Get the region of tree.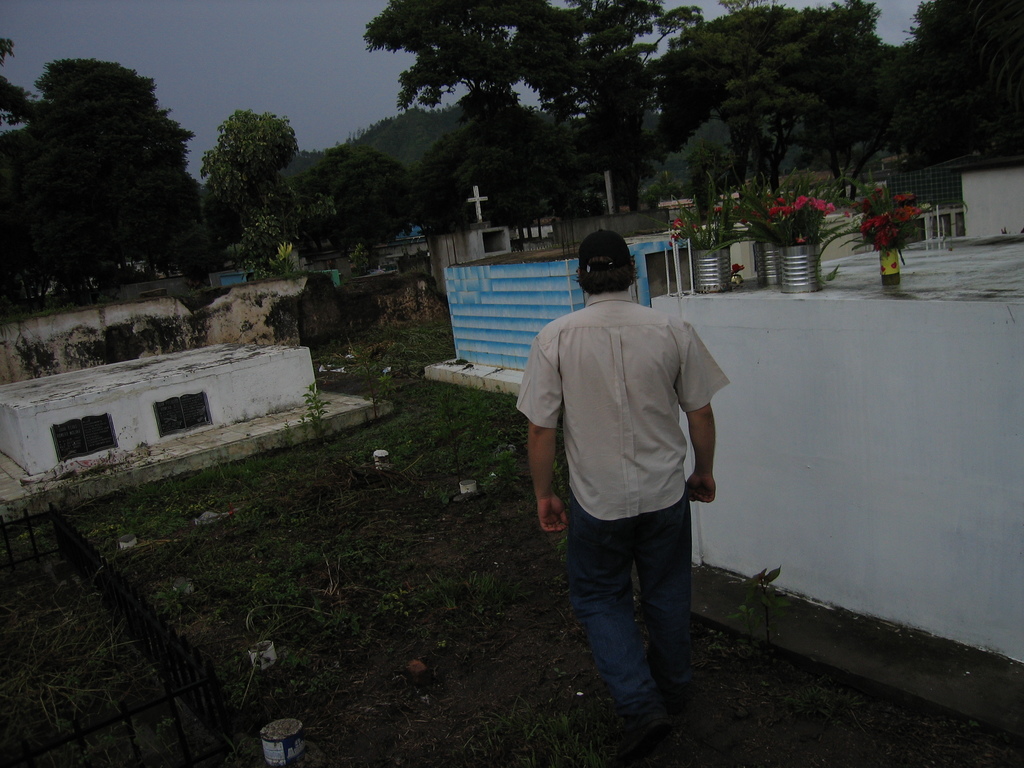
(351,0,700,151).
